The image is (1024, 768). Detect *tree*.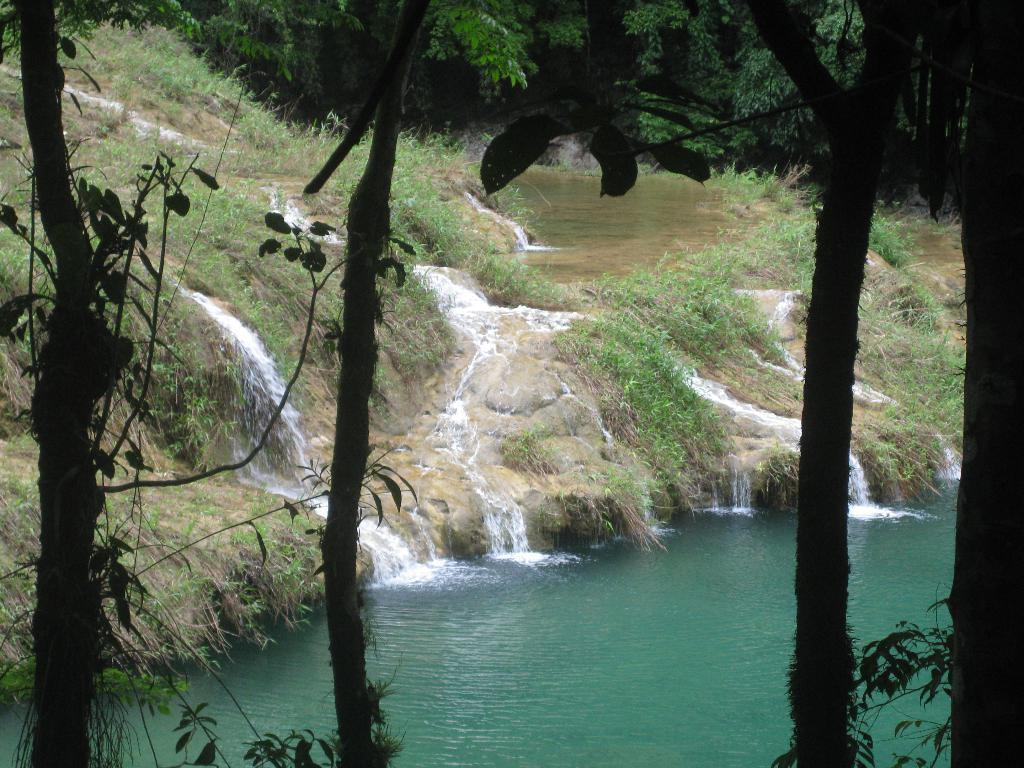
Detection: 534 0 924 177.
